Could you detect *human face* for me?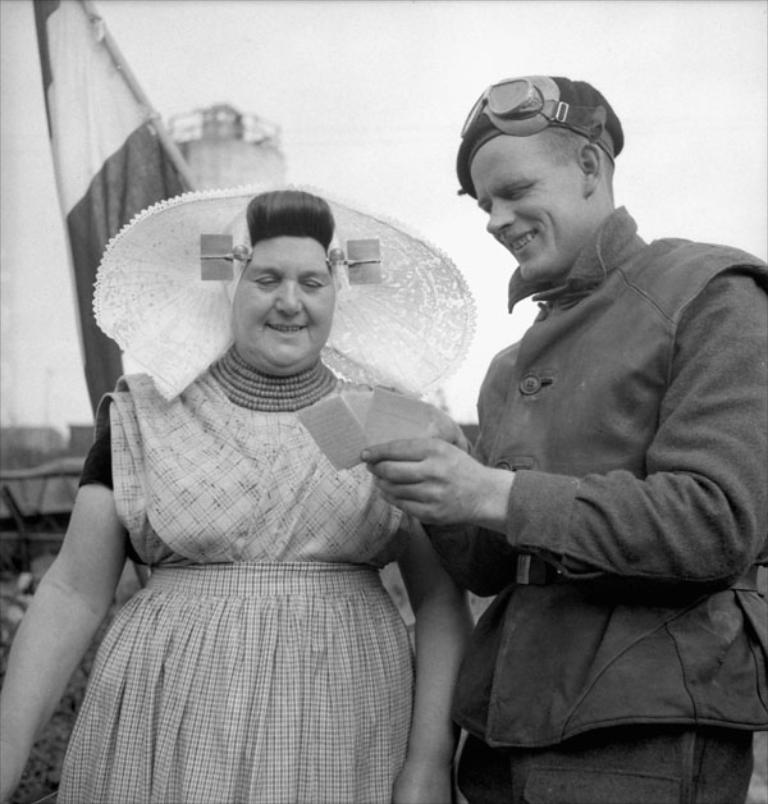
Detection result: 230/237/333/376.
